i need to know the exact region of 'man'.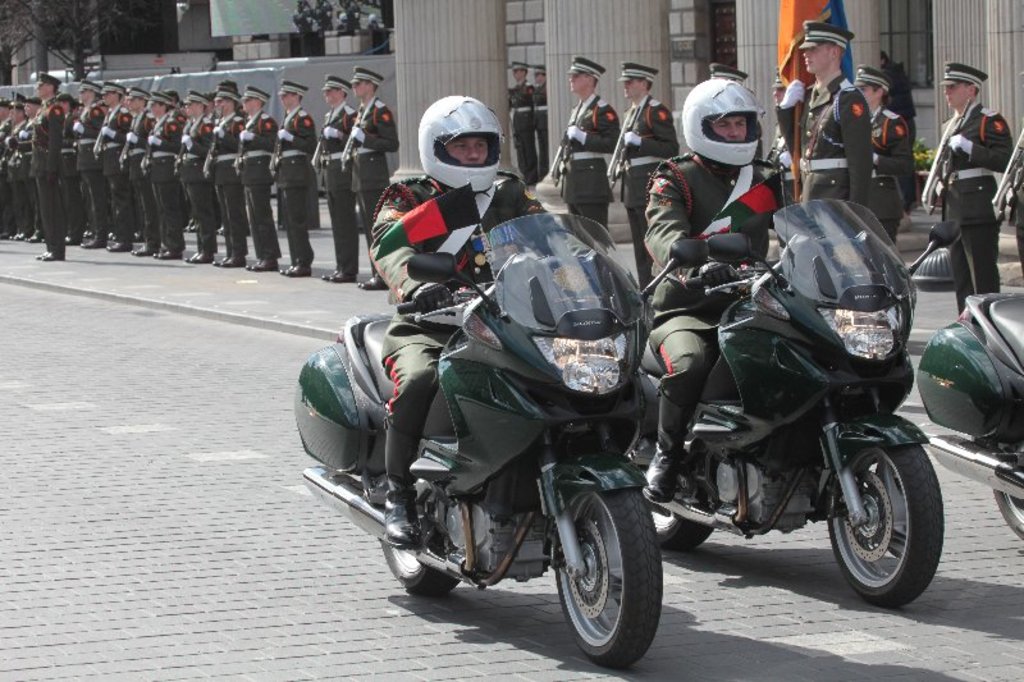
Region: box(556, 54, 617, 238).
